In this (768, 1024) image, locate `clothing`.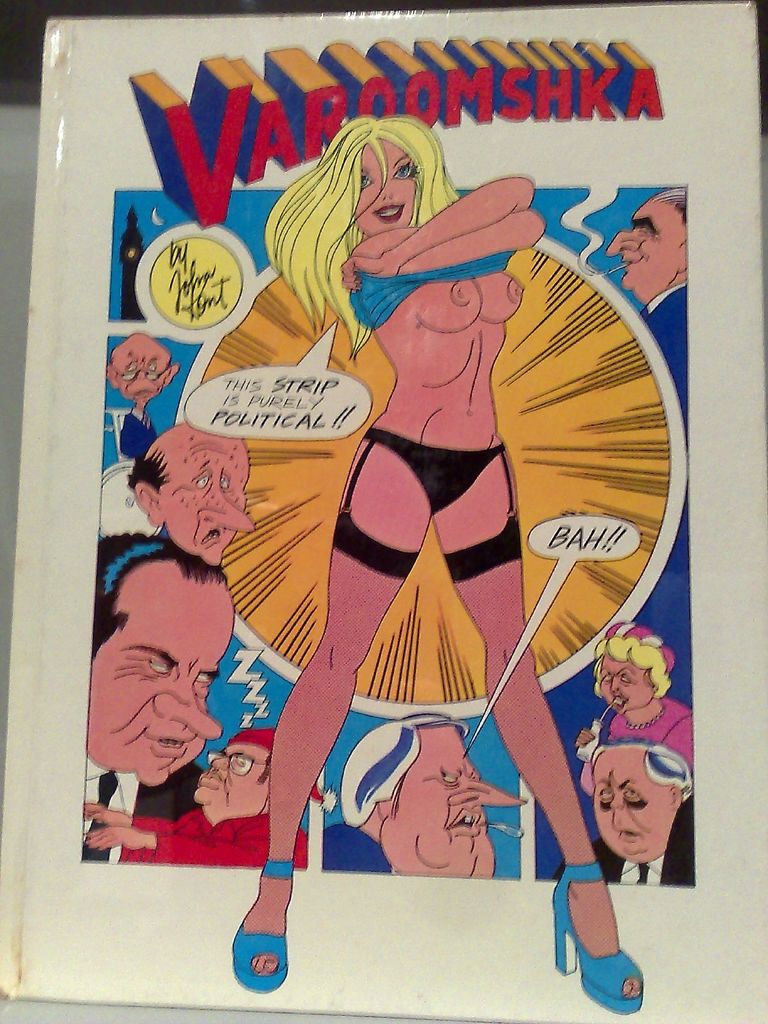
Bounding box: box=[308, 819, 390, 872].
